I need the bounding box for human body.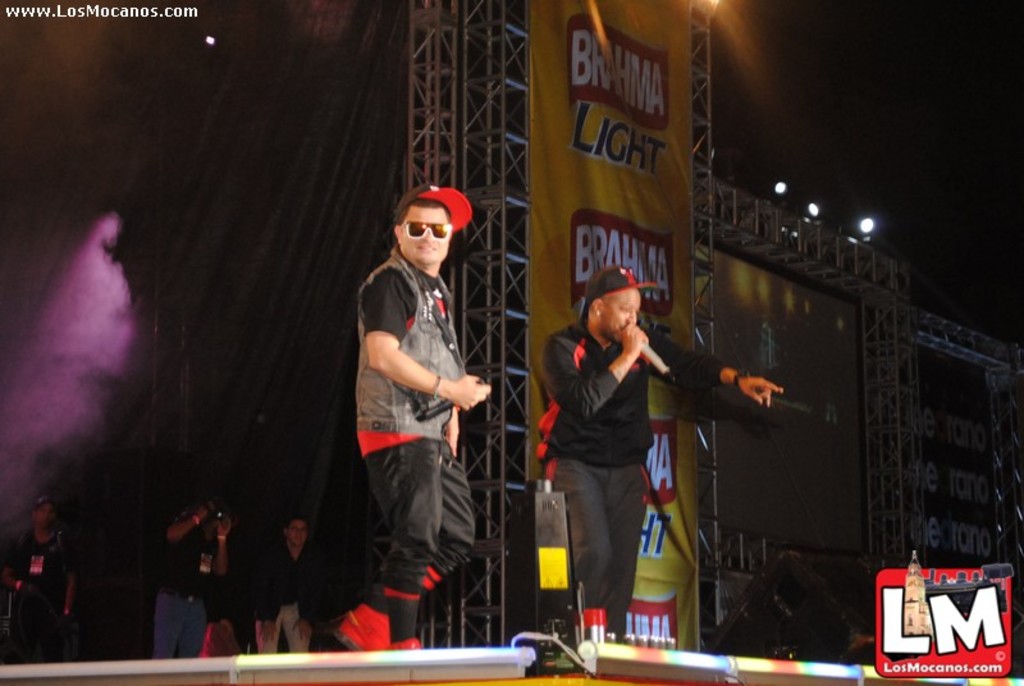
Here it is: 250,508,324,657.
